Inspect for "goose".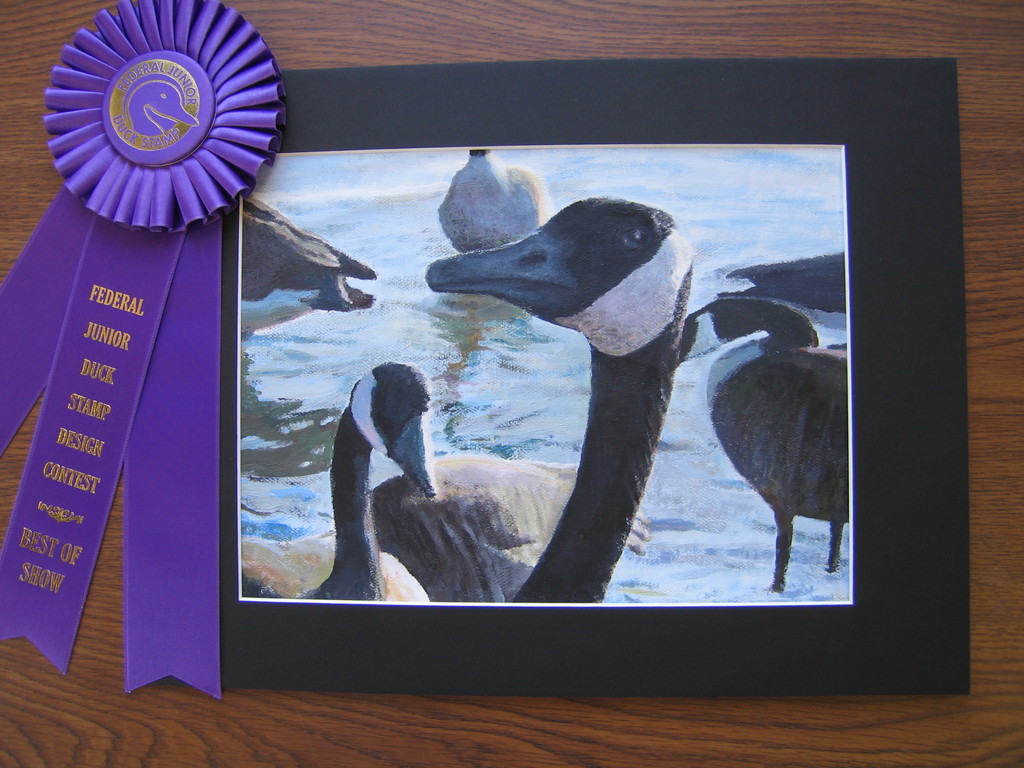
Inspection: {"x1": 373, "y1": 193, "x2": 697, "y2": 606}.
